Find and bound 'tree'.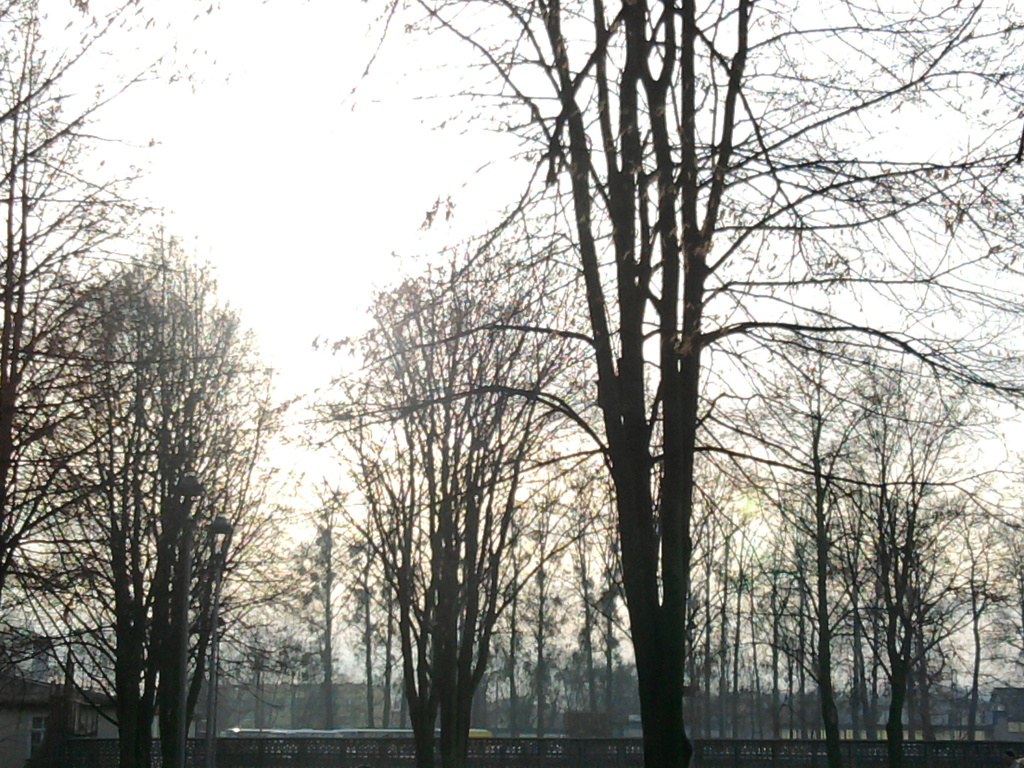
Bound: region(51, 195, 288, 767).
